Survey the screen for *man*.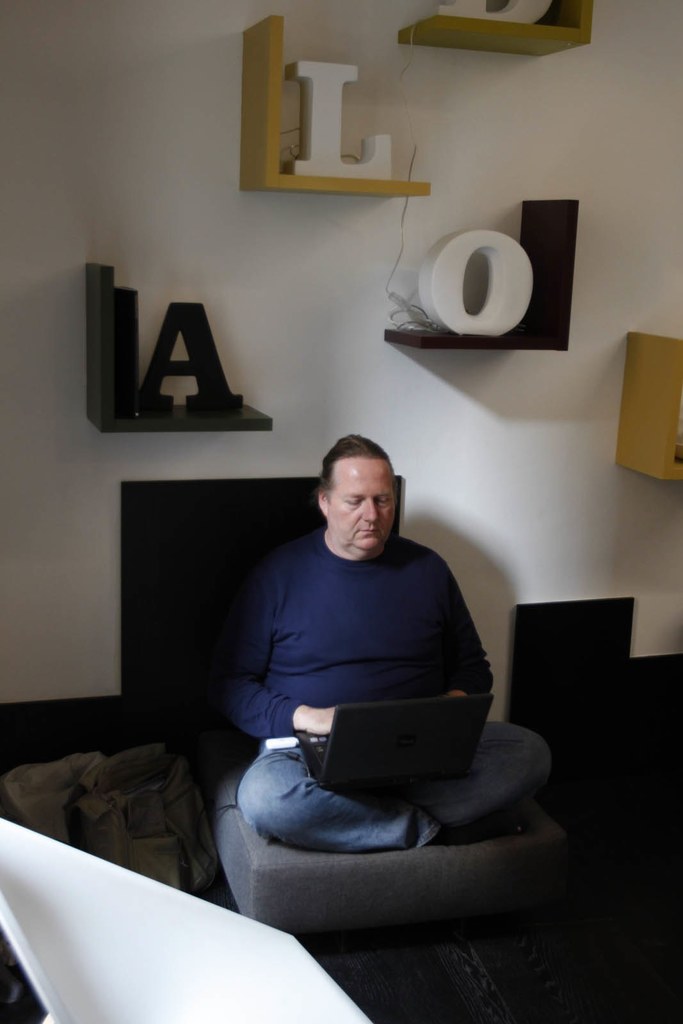
Survey found: <region>179, 442, 530, 879</region>.
